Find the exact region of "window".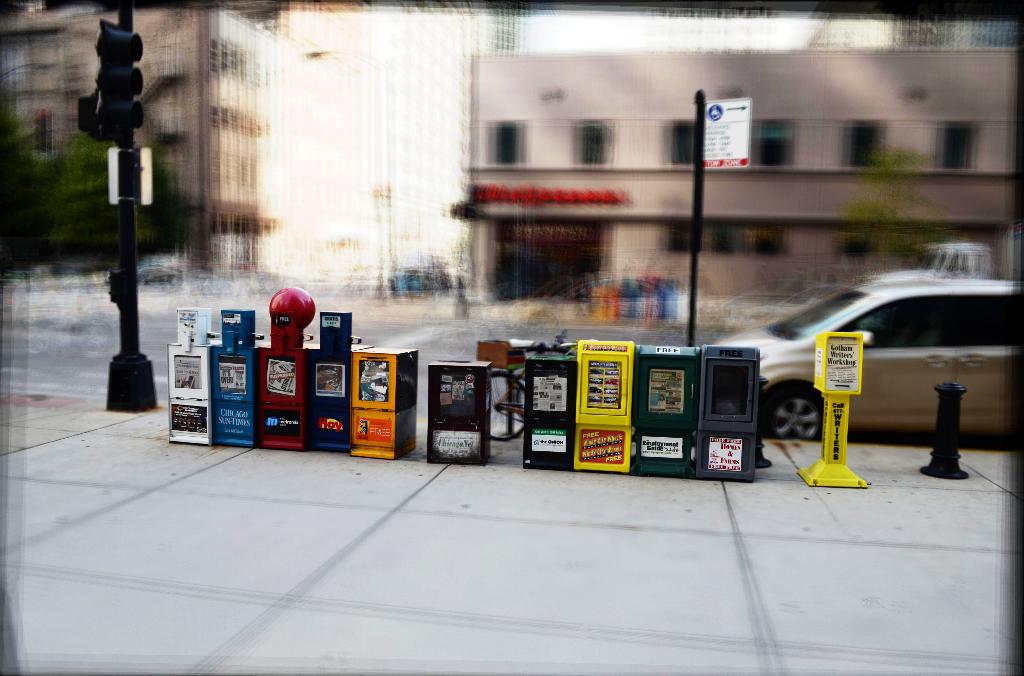
Exact region: box=[749, 225, 792, 251].
